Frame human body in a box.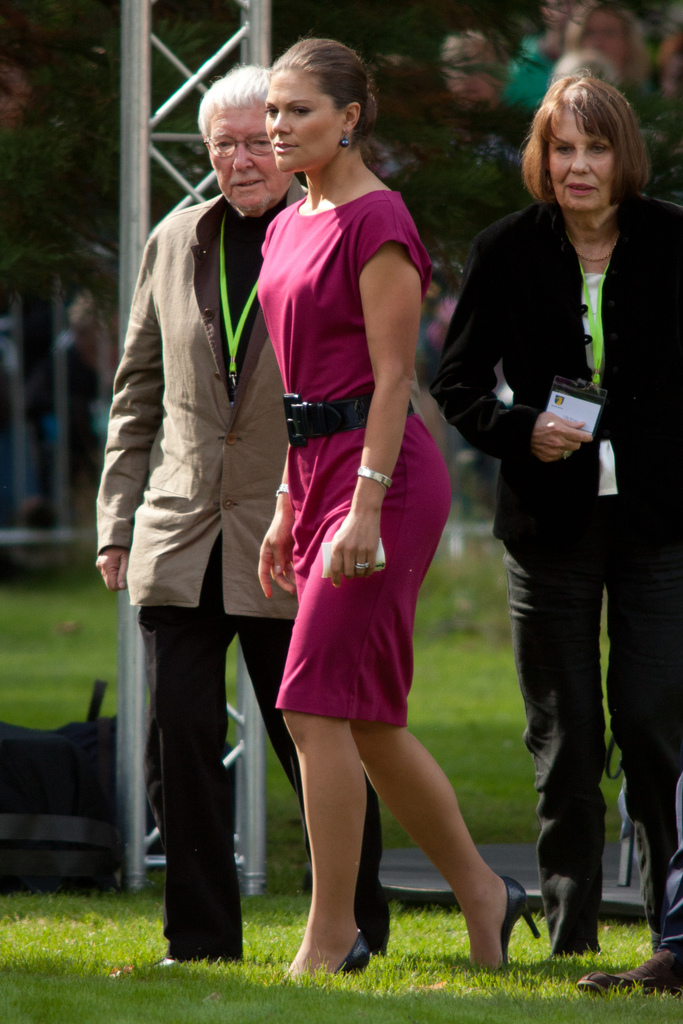
499 0 585 118.
